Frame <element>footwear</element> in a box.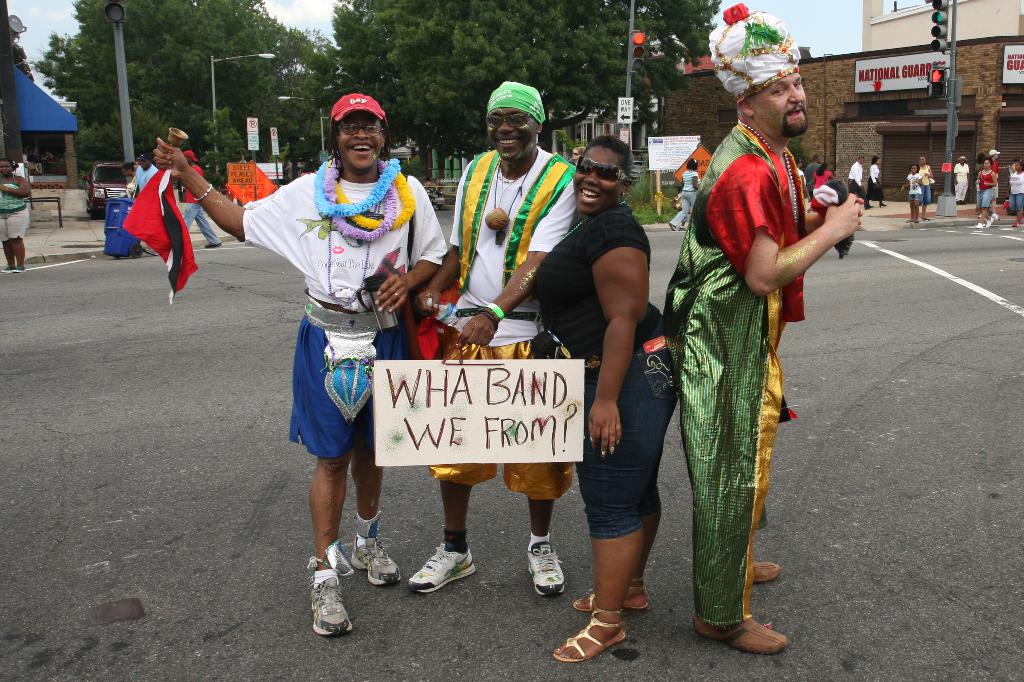
<bbox>563, 583, 676, 612</bbox>.
